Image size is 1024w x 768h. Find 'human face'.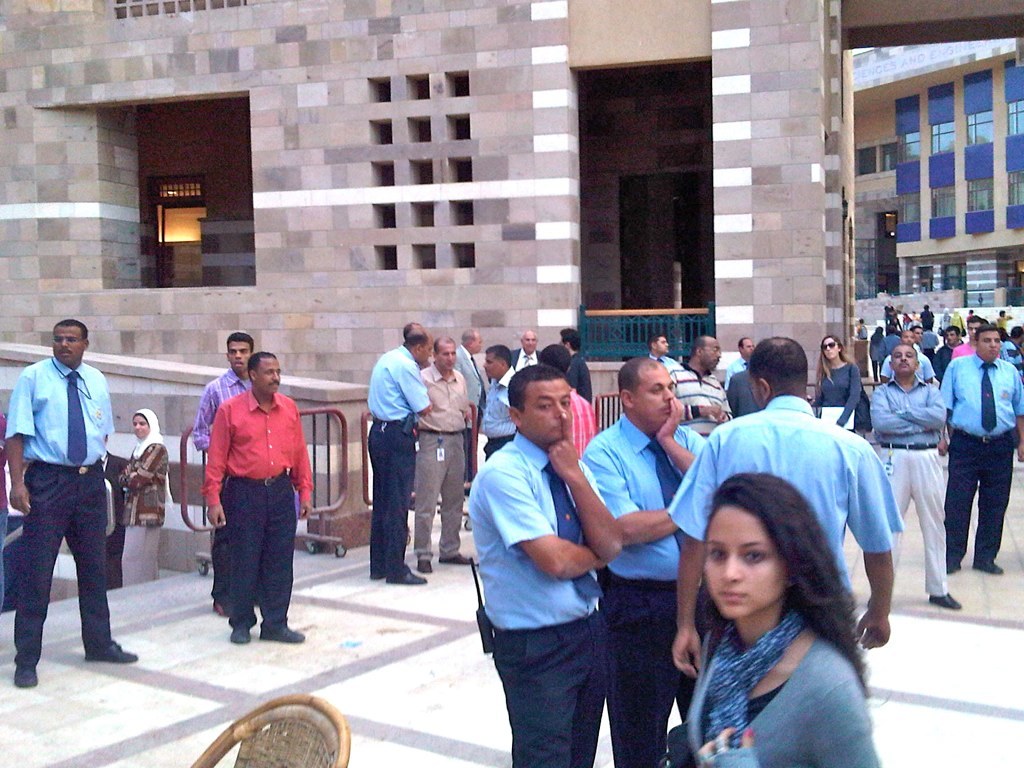
<region>940, 317, 957, 341</region>.
